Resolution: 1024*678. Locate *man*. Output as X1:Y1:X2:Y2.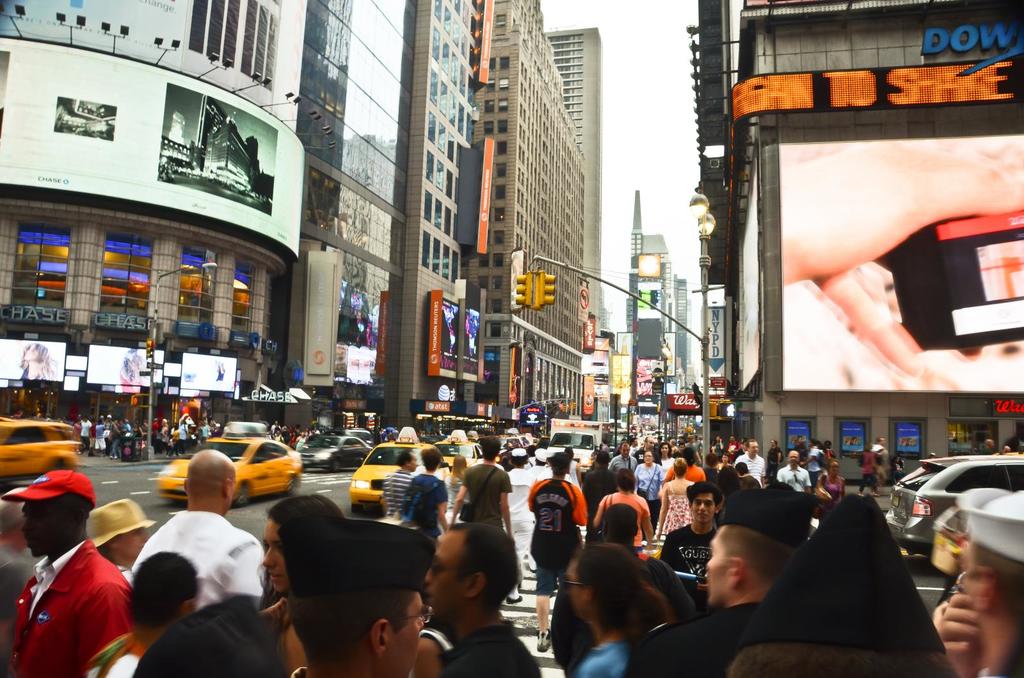
609:439:639:471.
